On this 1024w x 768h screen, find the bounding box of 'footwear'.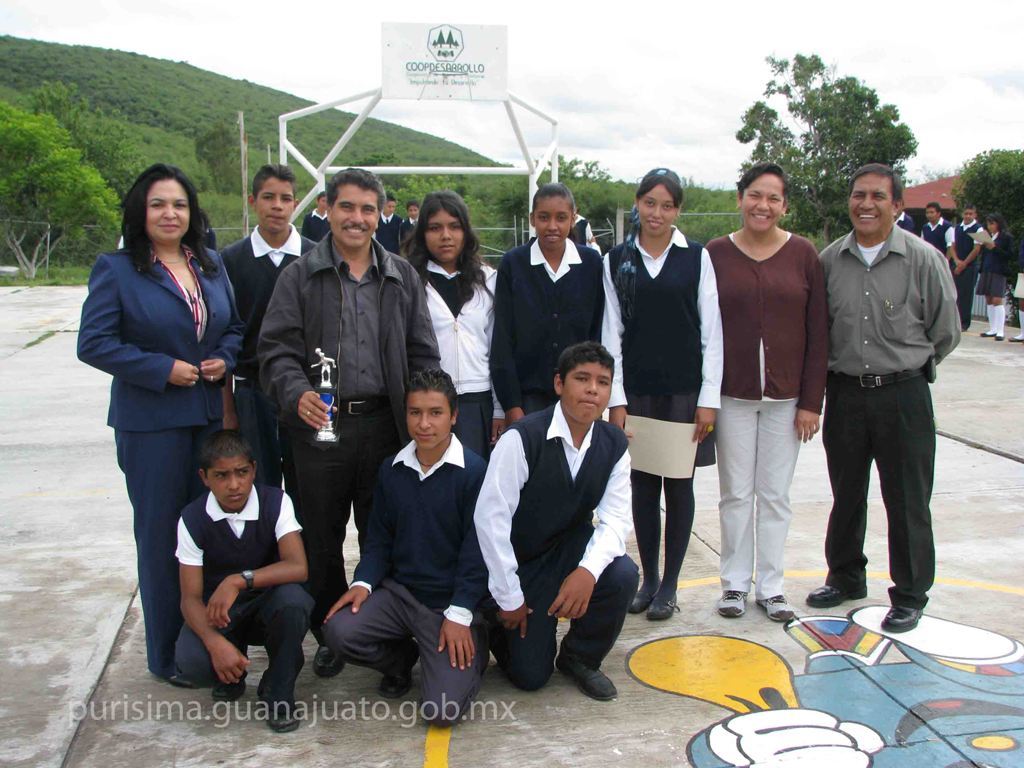
Bounding box: <bbox>255, 664, 295, 731</bbox>.
